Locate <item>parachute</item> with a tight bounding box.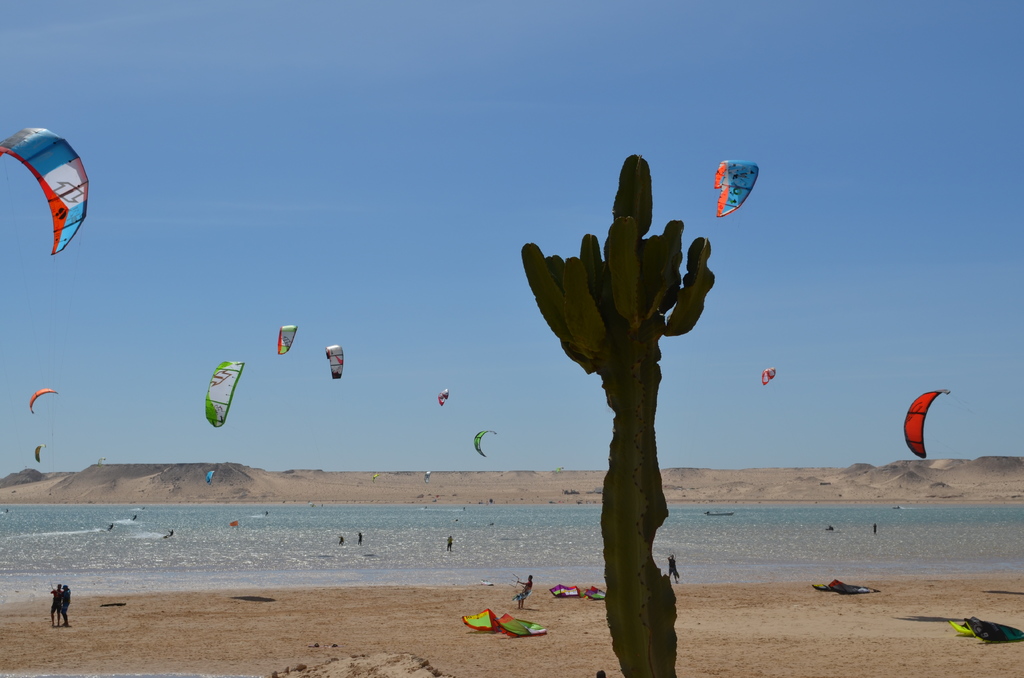
{"left": 549, "top": 581, "right": 604, "bottom": 604}.
